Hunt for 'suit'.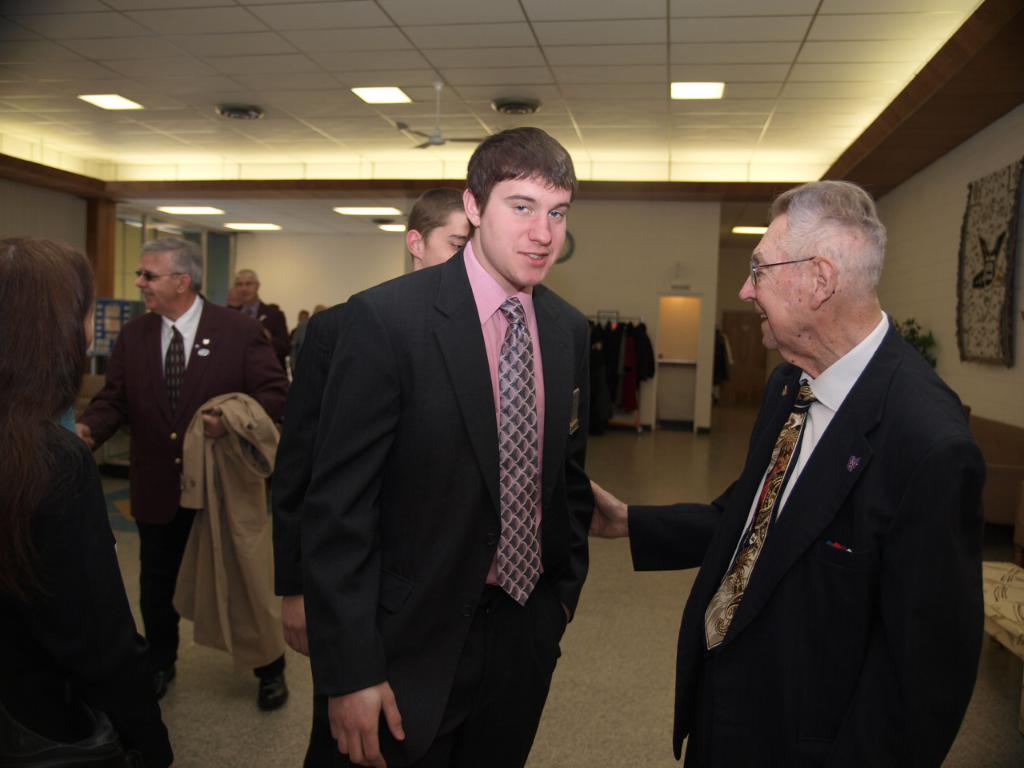
Hunted down at BBox(286, 126, 622, 753).
